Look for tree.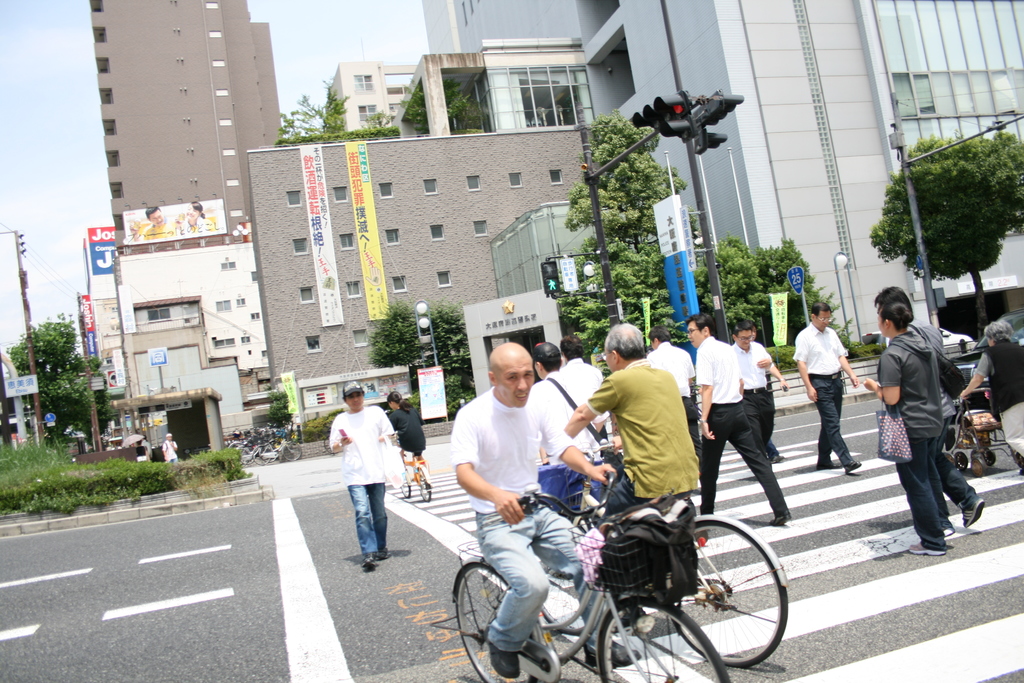
Found: (left=10, top=289, right=108, bottom=447).
